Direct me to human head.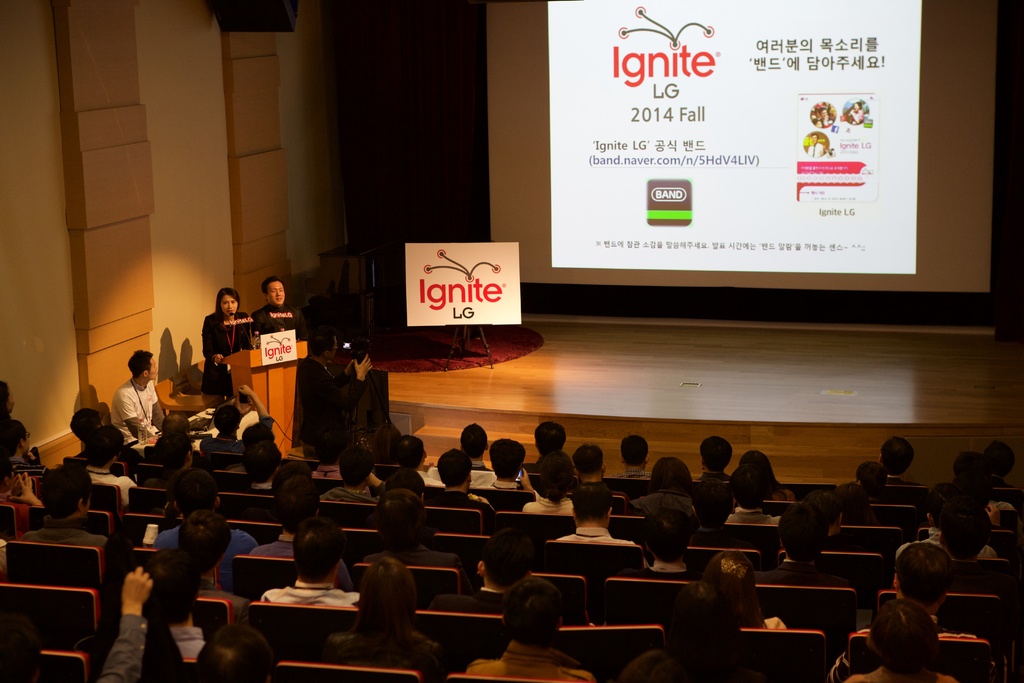
Direction: 876 434 914 473.
